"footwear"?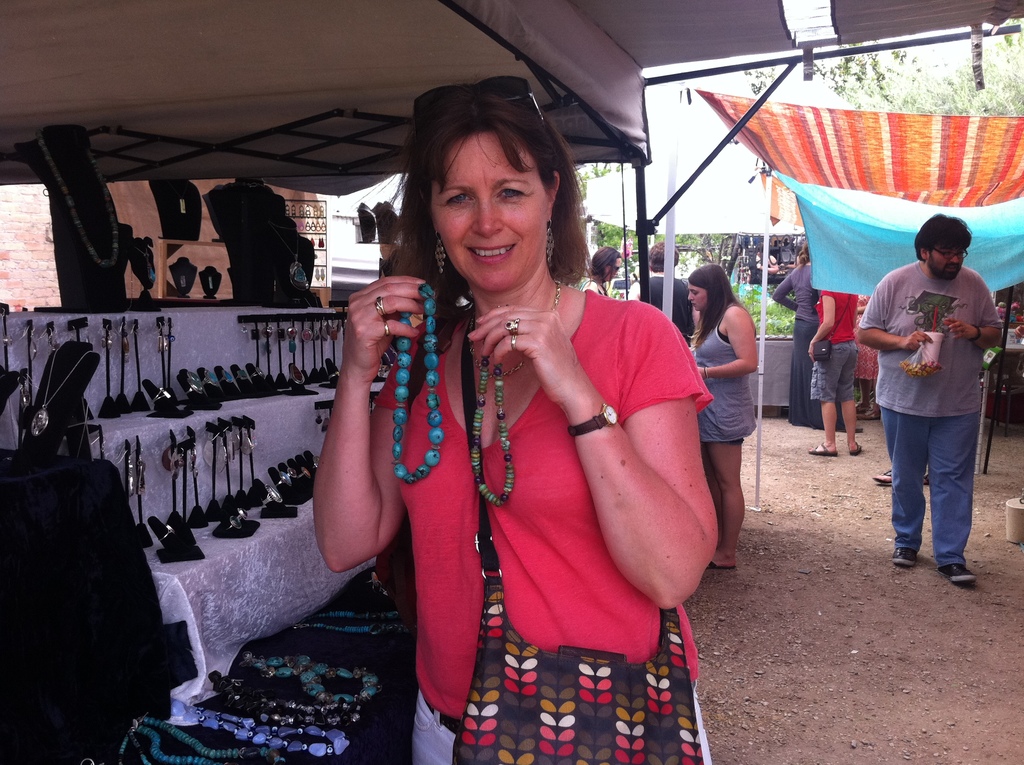
left=934, top=559, right=980, bottom=587
